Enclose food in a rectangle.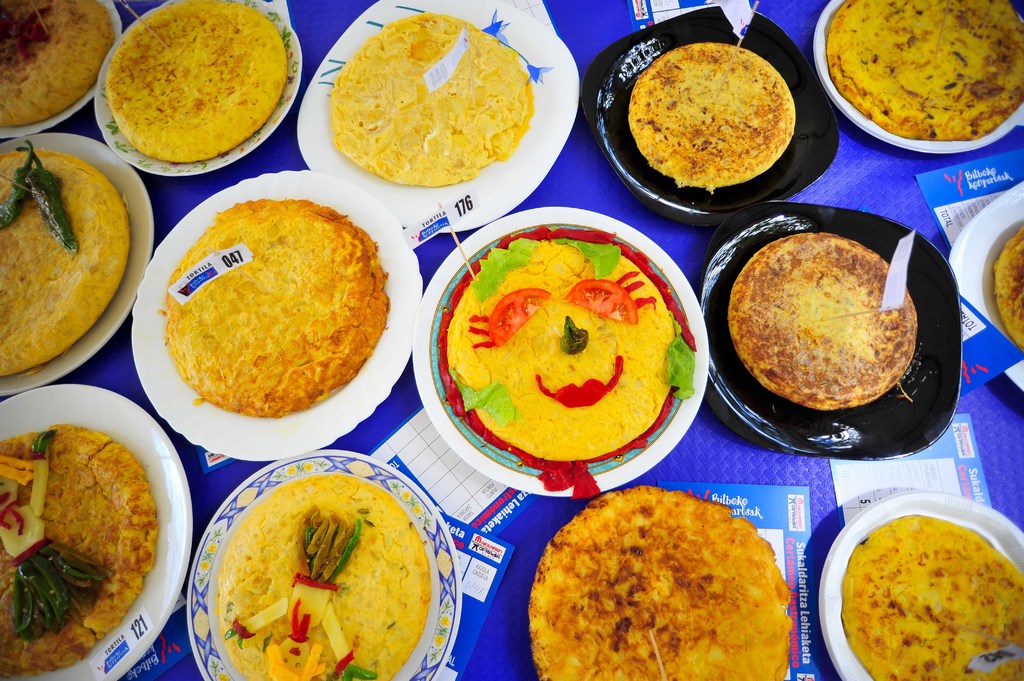
BBox(0, 144, 127, 373).
